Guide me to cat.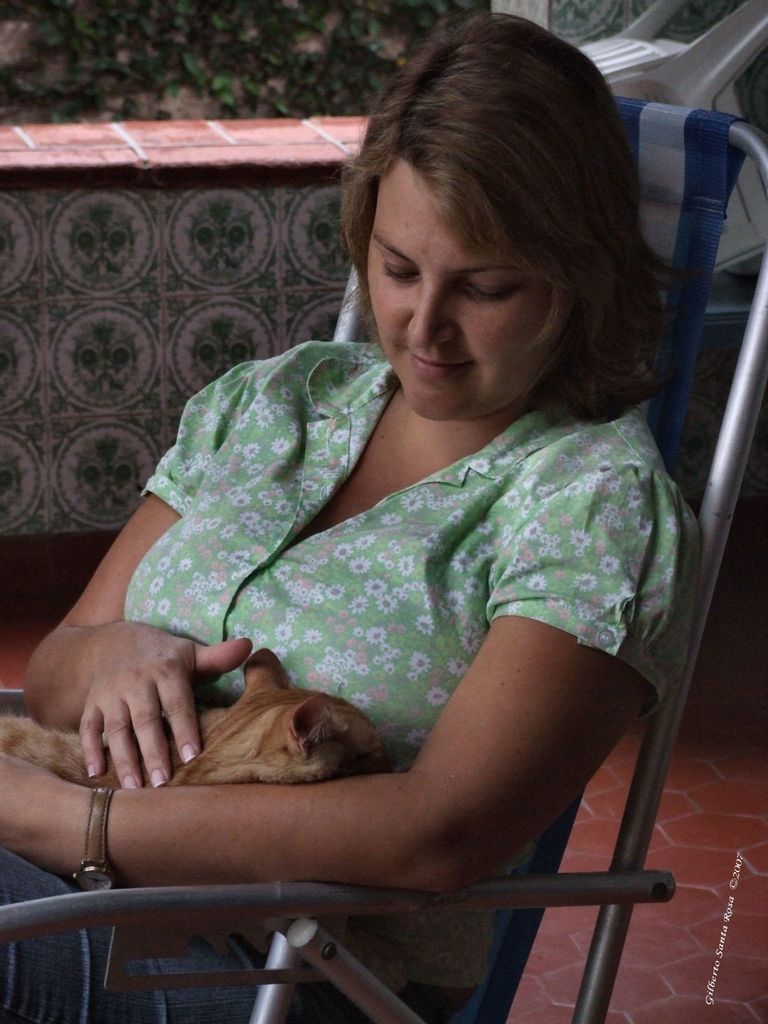
Guidance: bbox=[0, 643, 388, 787].
